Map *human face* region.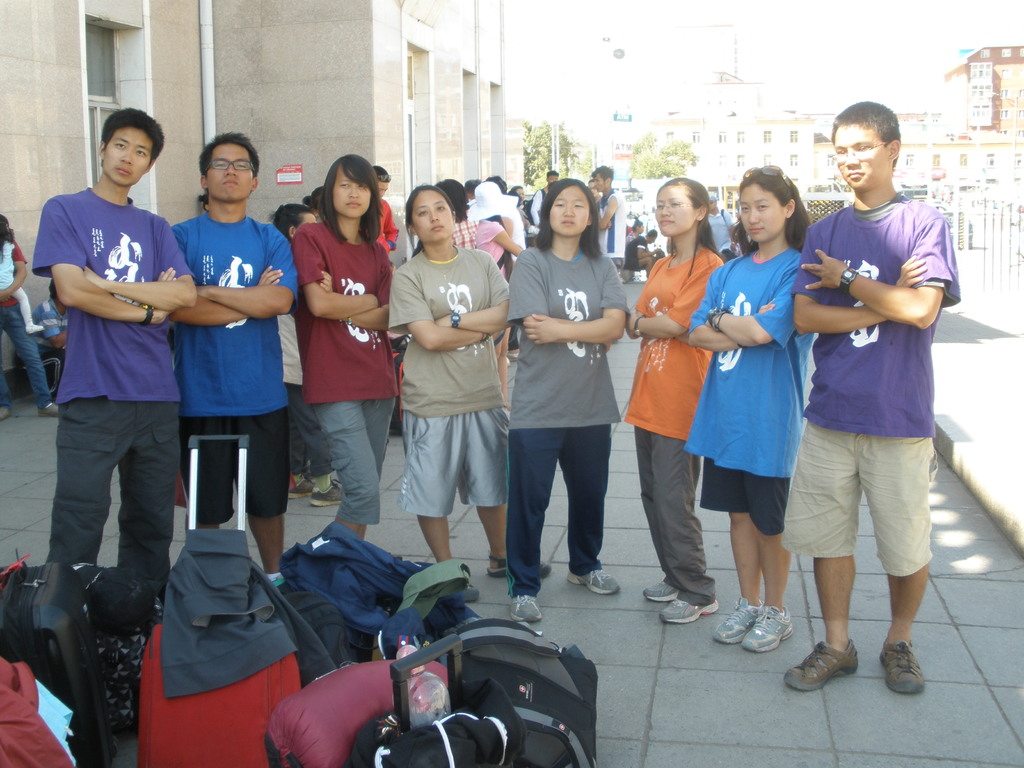
Mapped to x1=333, y1=166, x2=373, y2=214.
